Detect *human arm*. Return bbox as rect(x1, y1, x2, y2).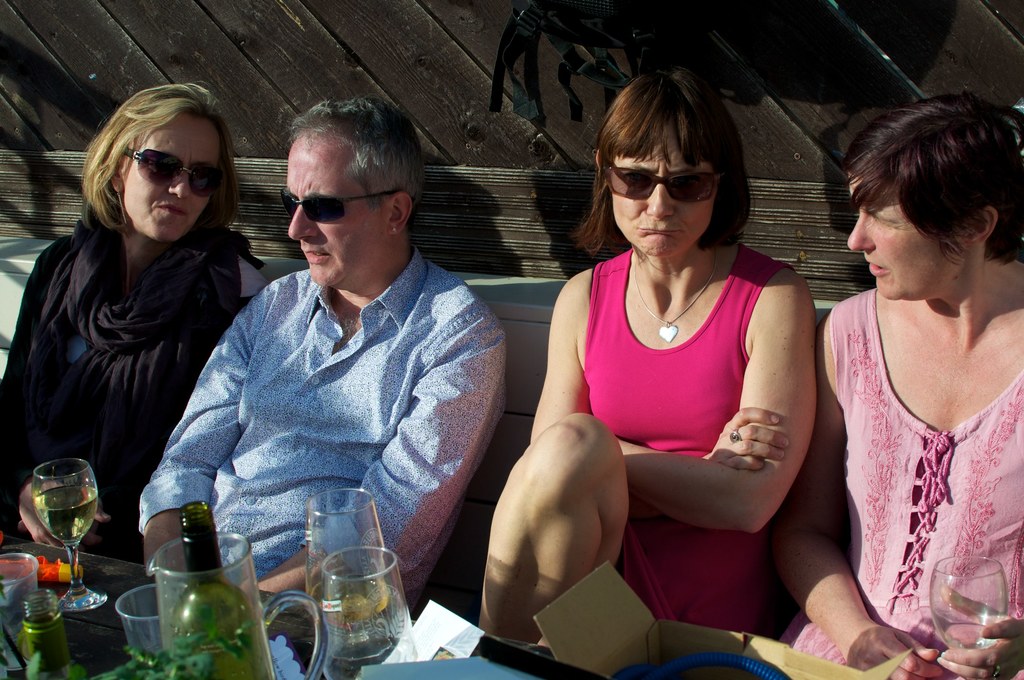
rect(141, 278, 287, 581).
